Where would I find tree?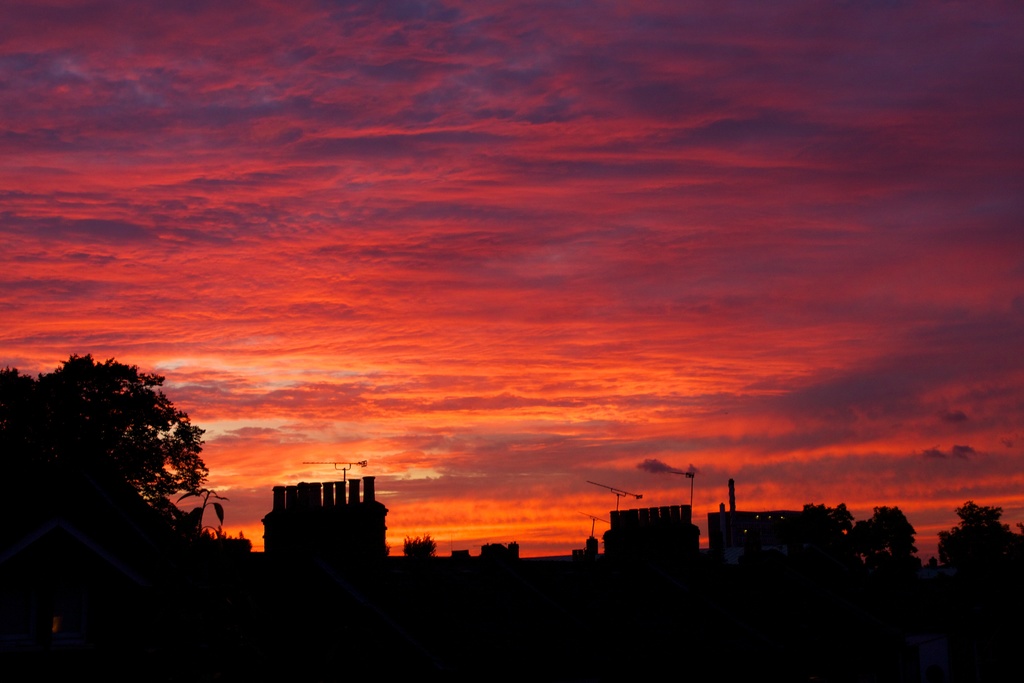
At <box>795,494,855,577</box>.
